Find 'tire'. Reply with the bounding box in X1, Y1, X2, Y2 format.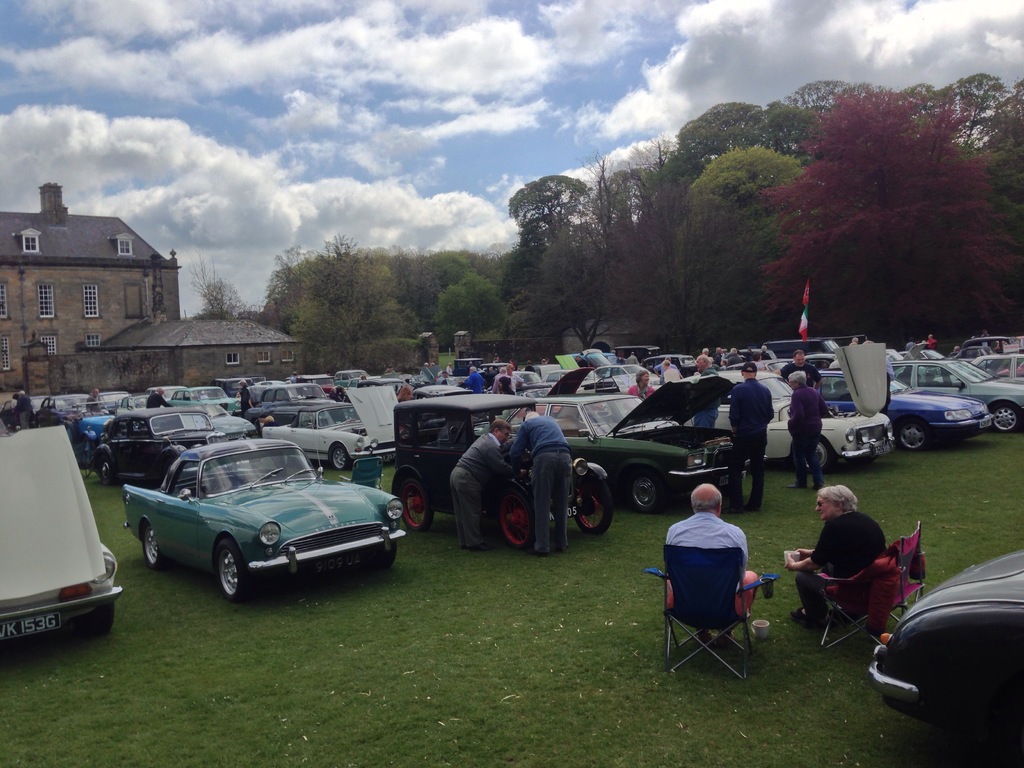
993, 408, 1020, 433.
